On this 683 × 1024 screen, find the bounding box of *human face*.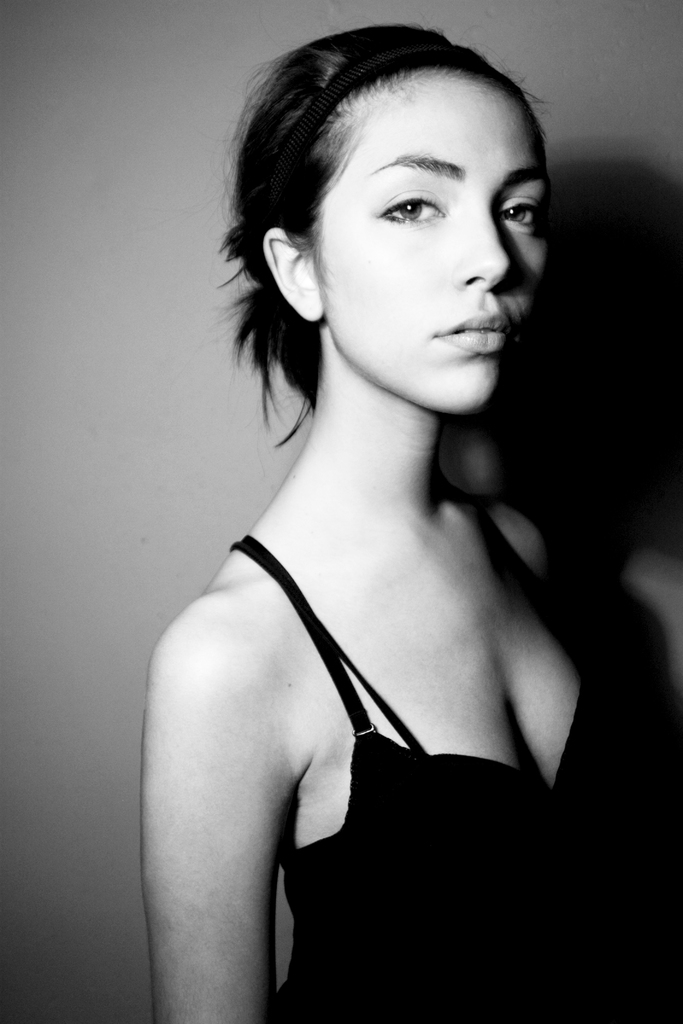
Bounding box: (328,68,551,414).
